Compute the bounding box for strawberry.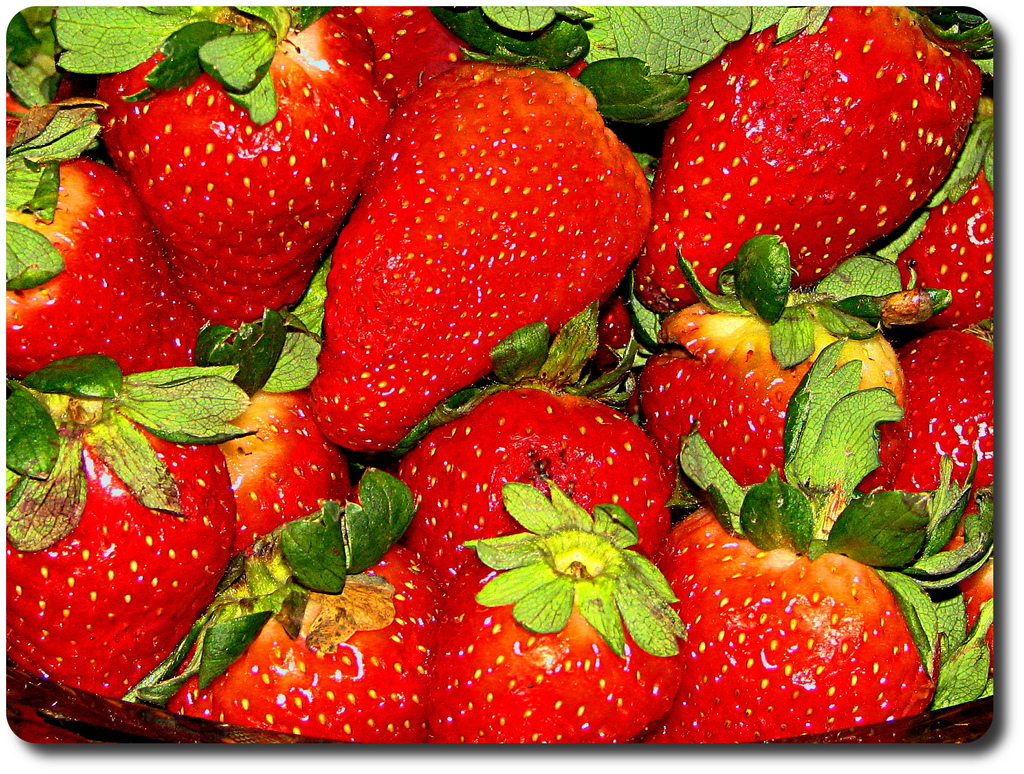
633,0,1001,312.
